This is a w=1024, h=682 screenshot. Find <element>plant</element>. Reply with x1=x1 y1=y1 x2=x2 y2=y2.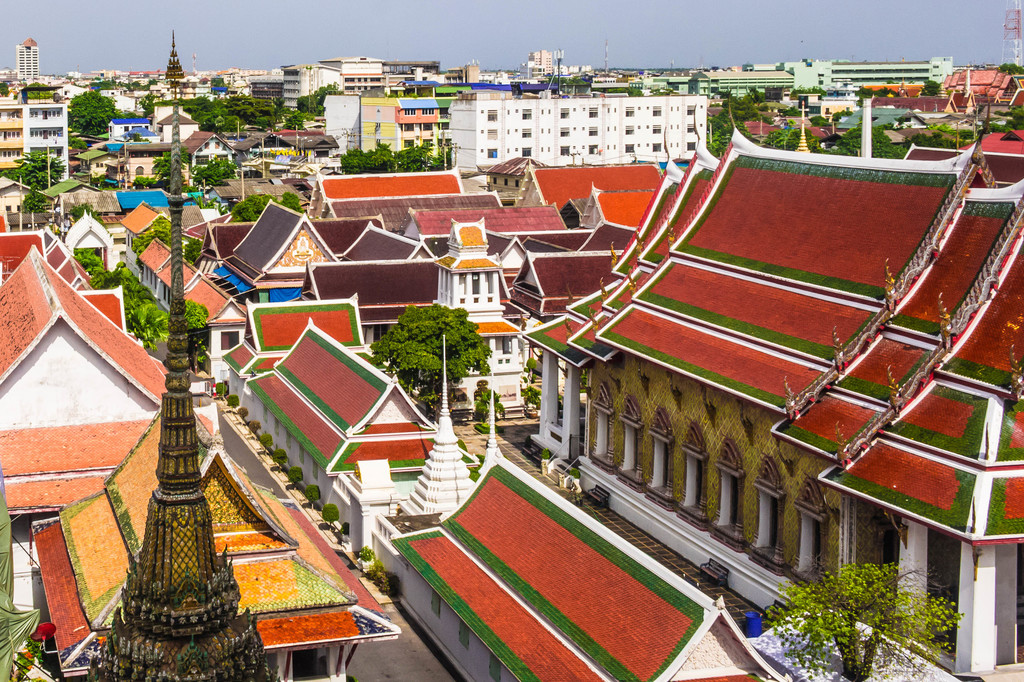
x1=12 y1=642 x2=35 y2=681.
